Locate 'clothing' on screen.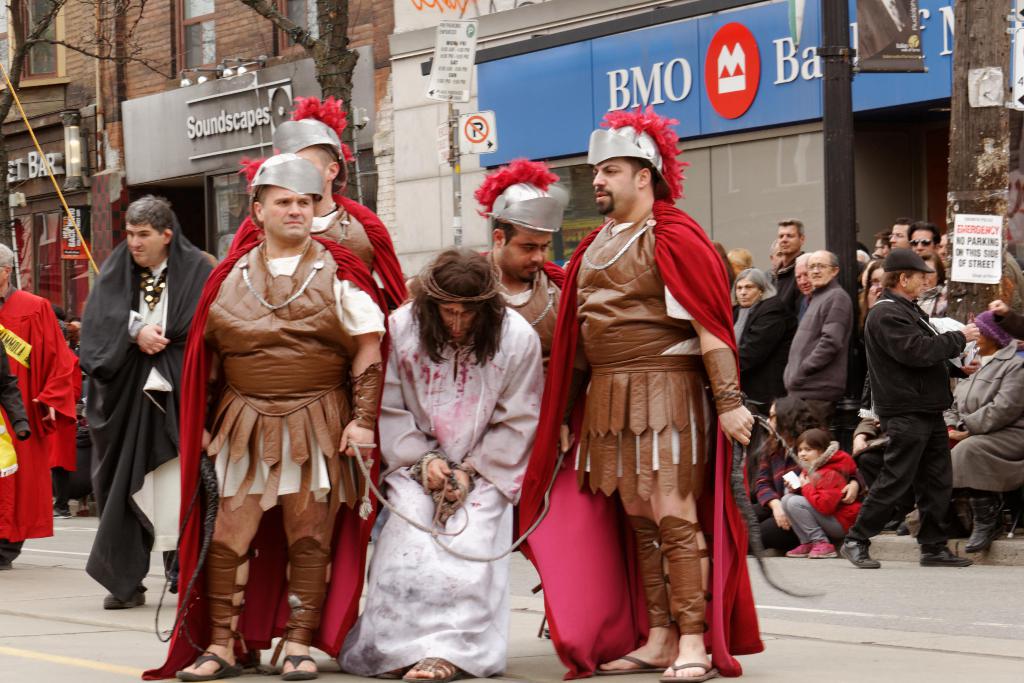
On screen at pyautogui.locateOnScreen(782, 277, 850, 418).
